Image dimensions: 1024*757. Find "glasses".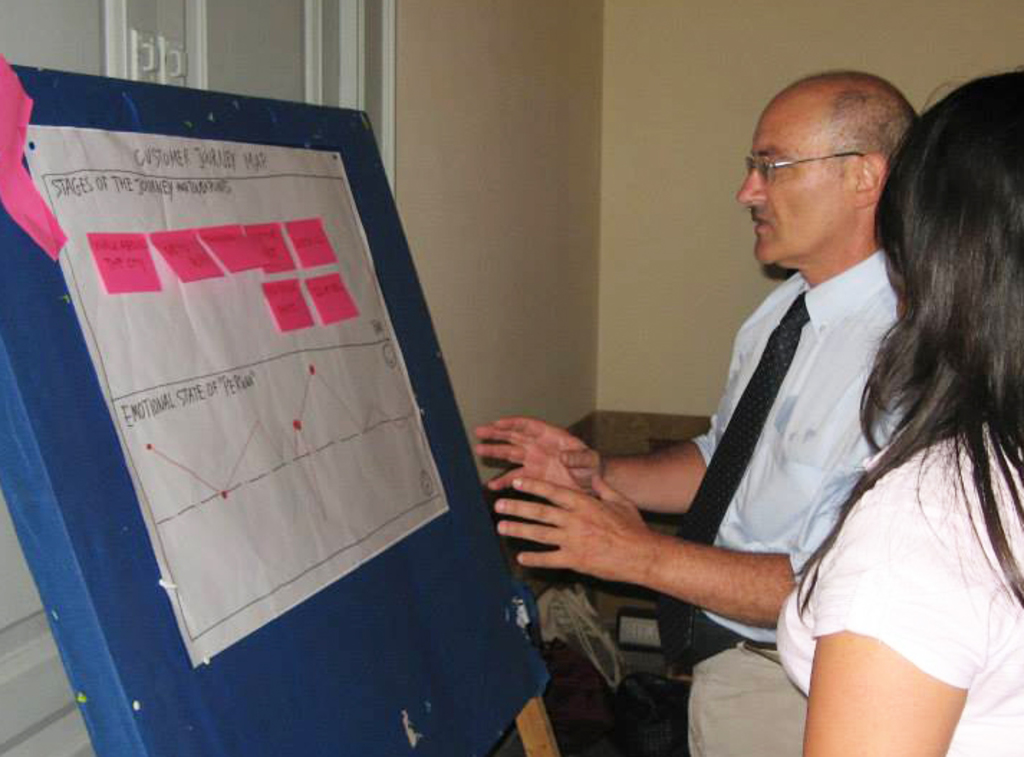
x1=732 y1=134 x2=865 y2=190.
